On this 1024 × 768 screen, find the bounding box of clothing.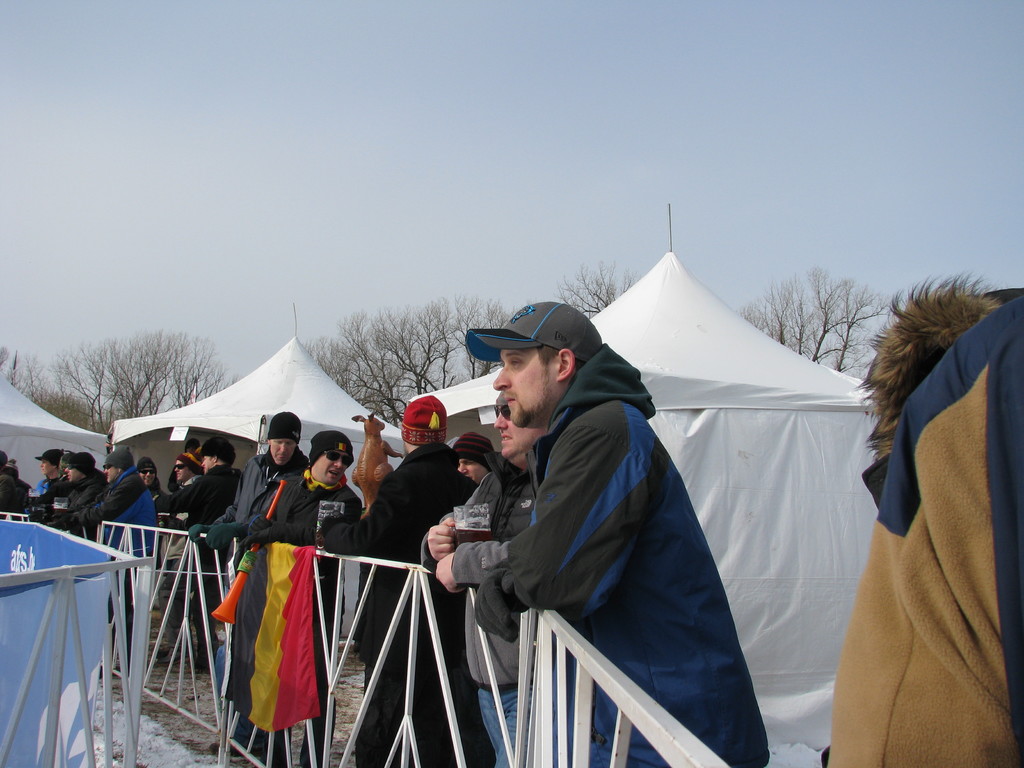
Bounding box: crop(302, 470, 370, 714).
